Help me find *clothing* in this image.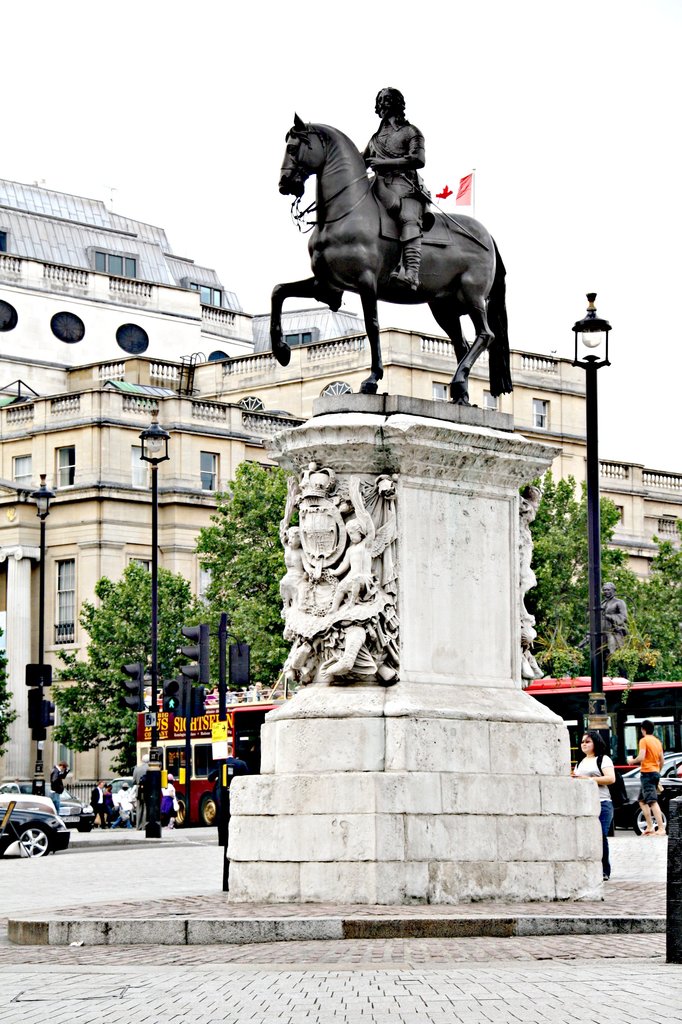
Found it: [360,113,428,263].
